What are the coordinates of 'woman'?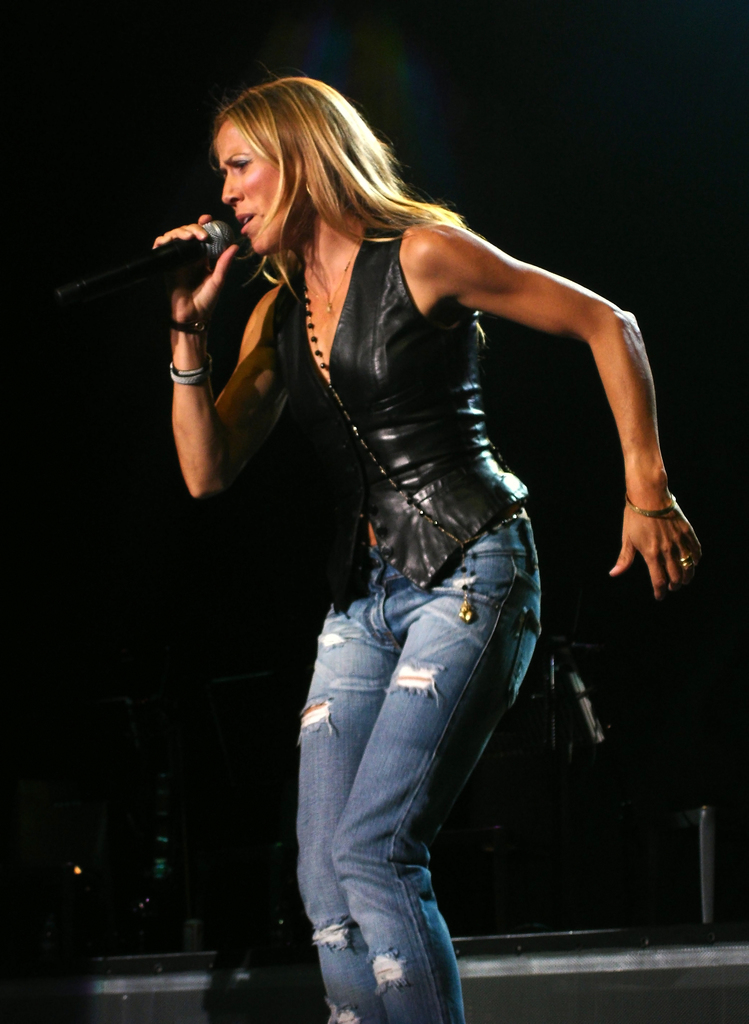
[left=147, top=58, right=662, bottom=989].
